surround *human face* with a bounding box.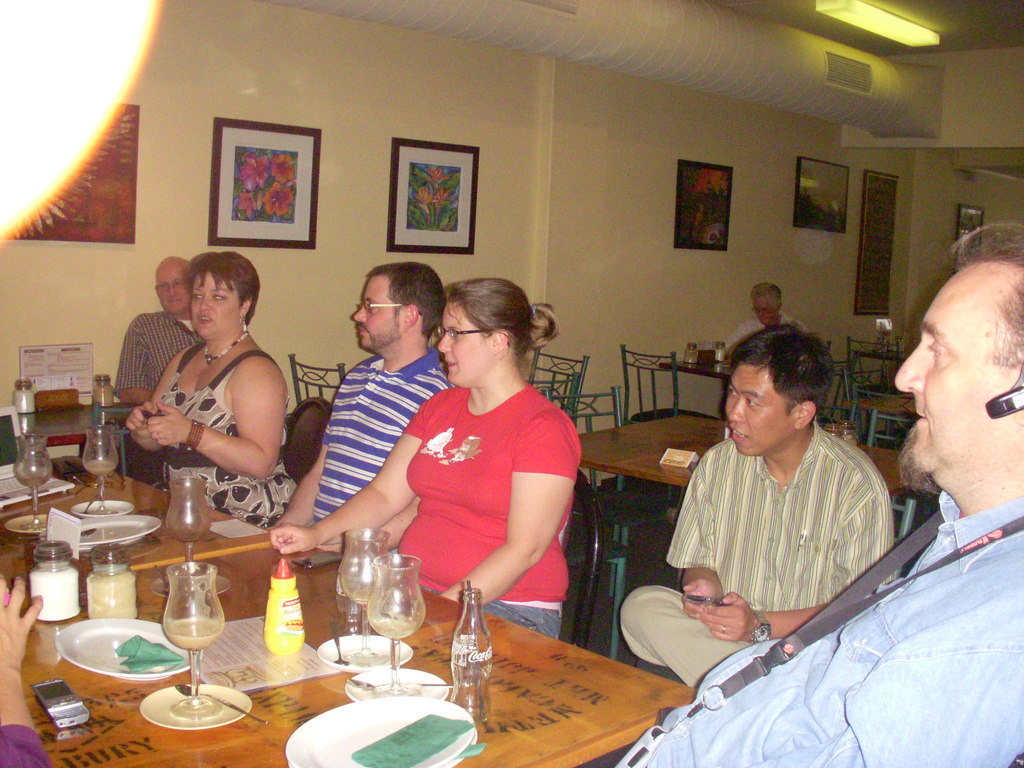
bbox=(724, 364, 780, 456).
